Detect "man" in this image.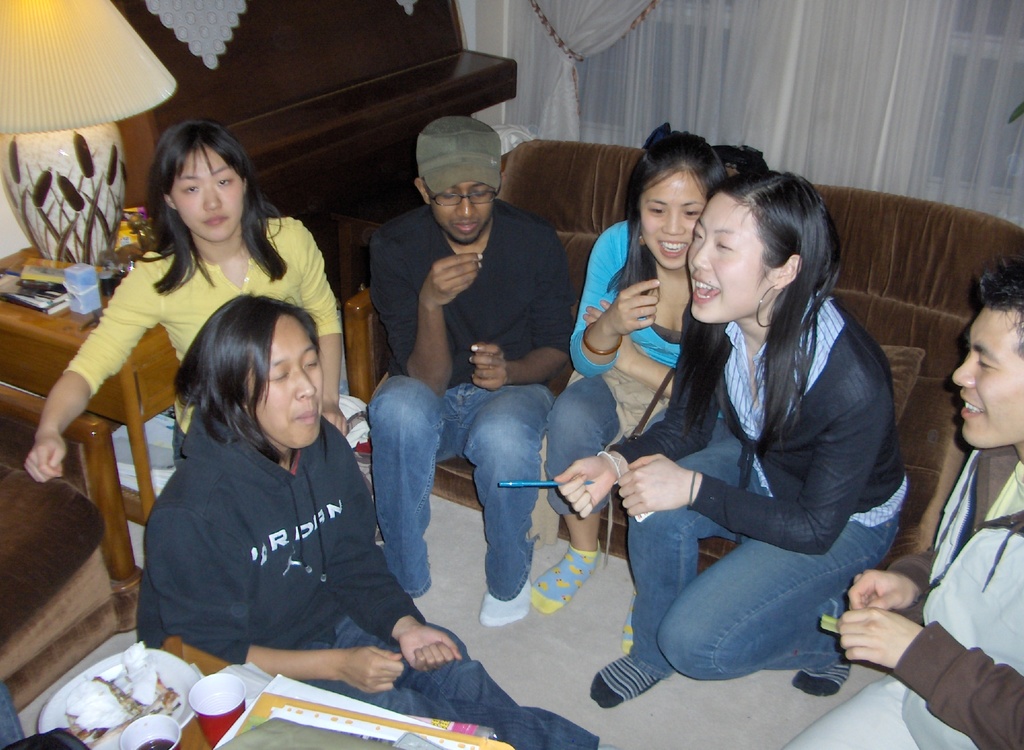
Detection: [x1=341, y1=125, x2=596, y2=635].
